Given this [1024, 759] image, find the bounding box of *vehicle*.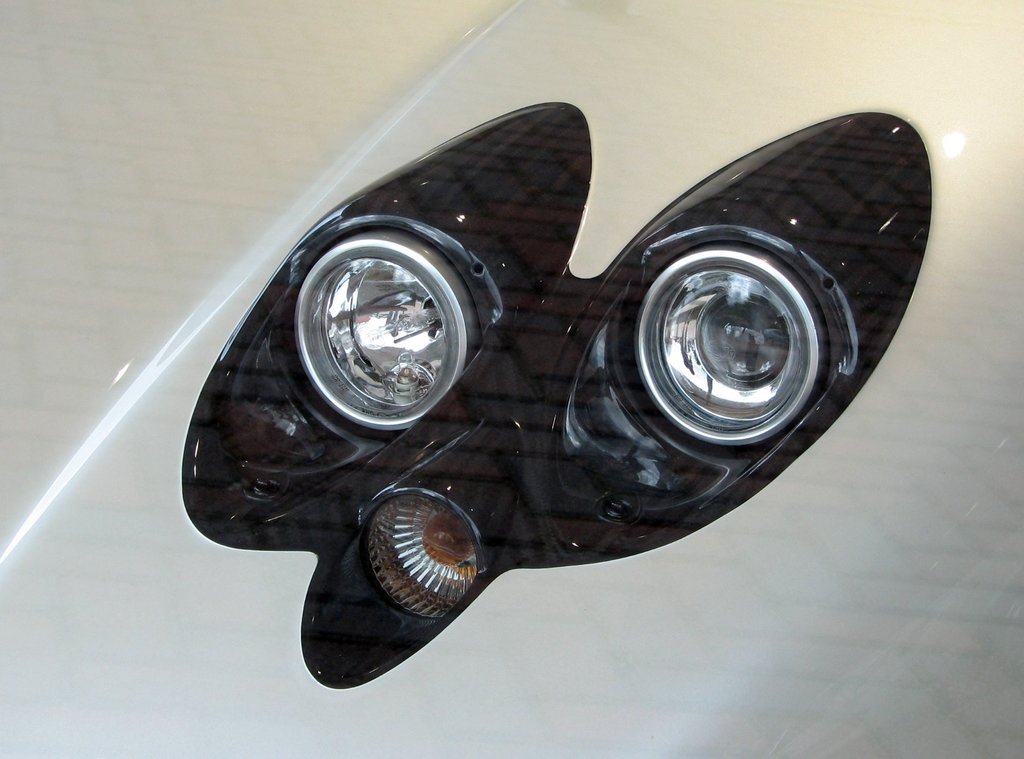
BBox(0, 0, 1023, 757).
